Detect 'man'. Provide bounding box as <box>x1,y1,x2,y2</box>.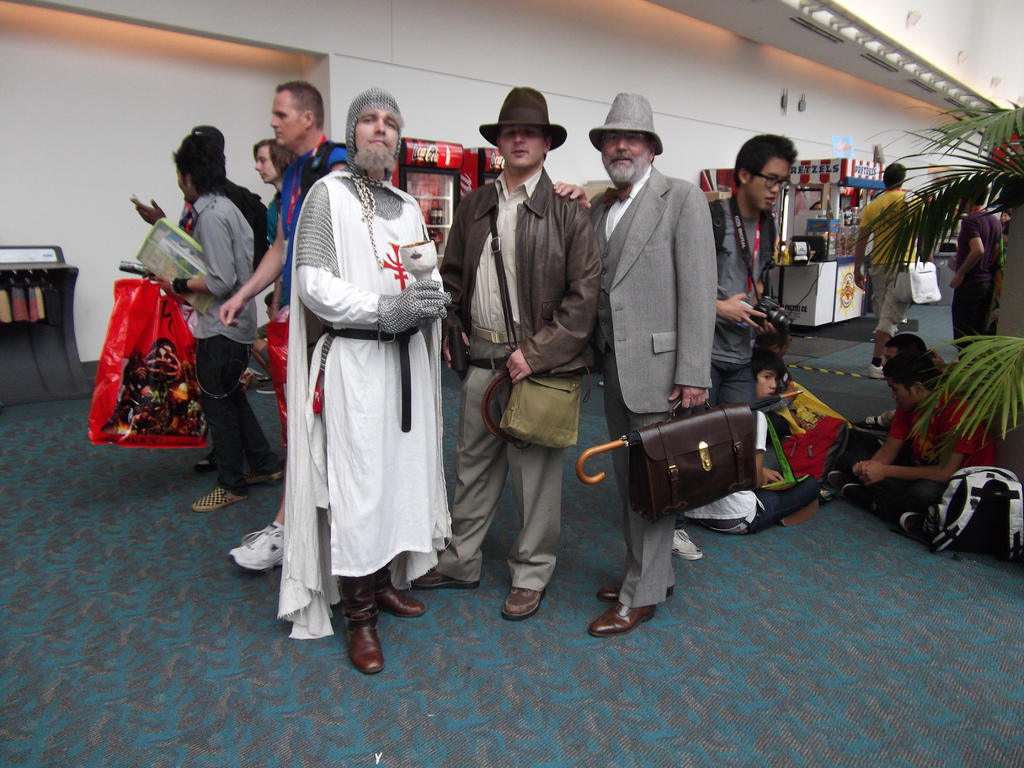
<box>700,129,794,561</box>.
